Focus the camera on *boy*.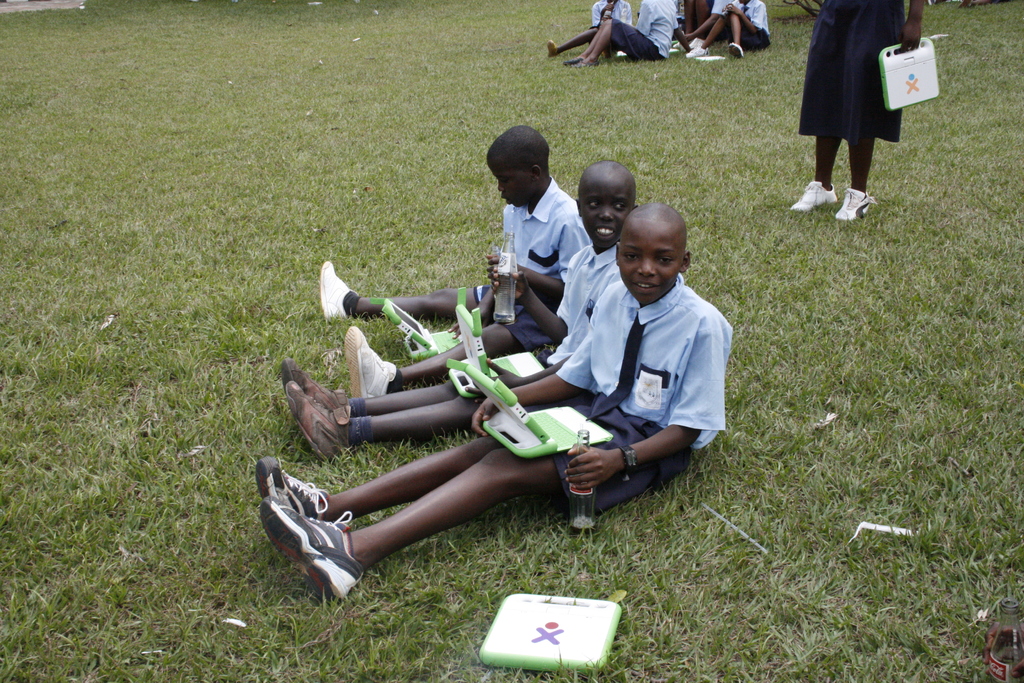
Focus region: (left=253, top=197, right=732, bottom=603).
